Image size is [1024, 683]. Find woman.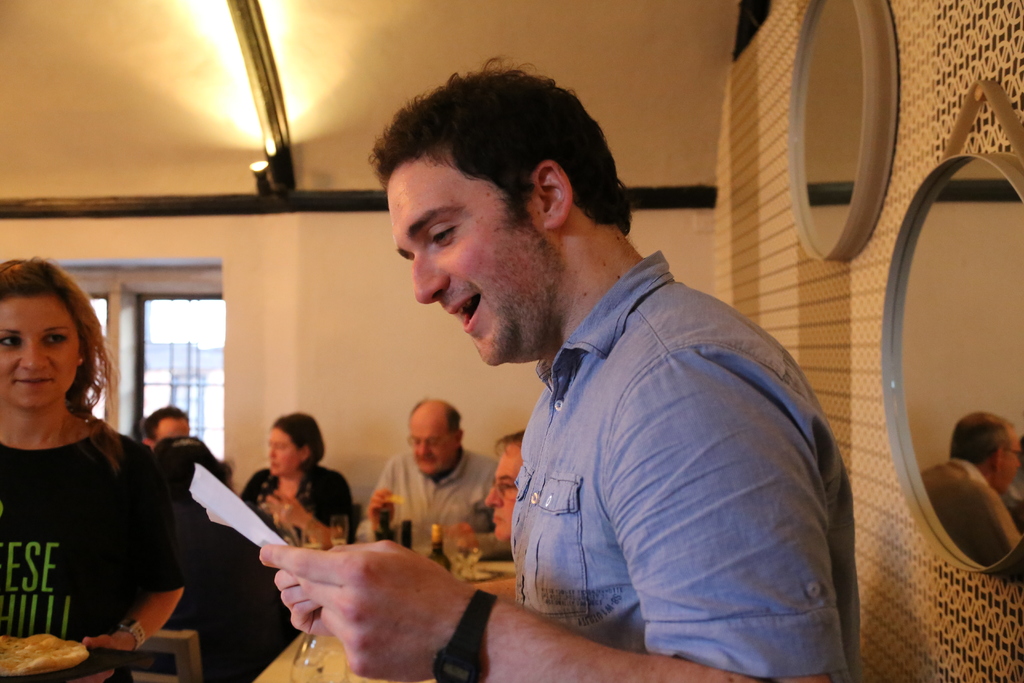
select_region(1, 255, 213, 639).
